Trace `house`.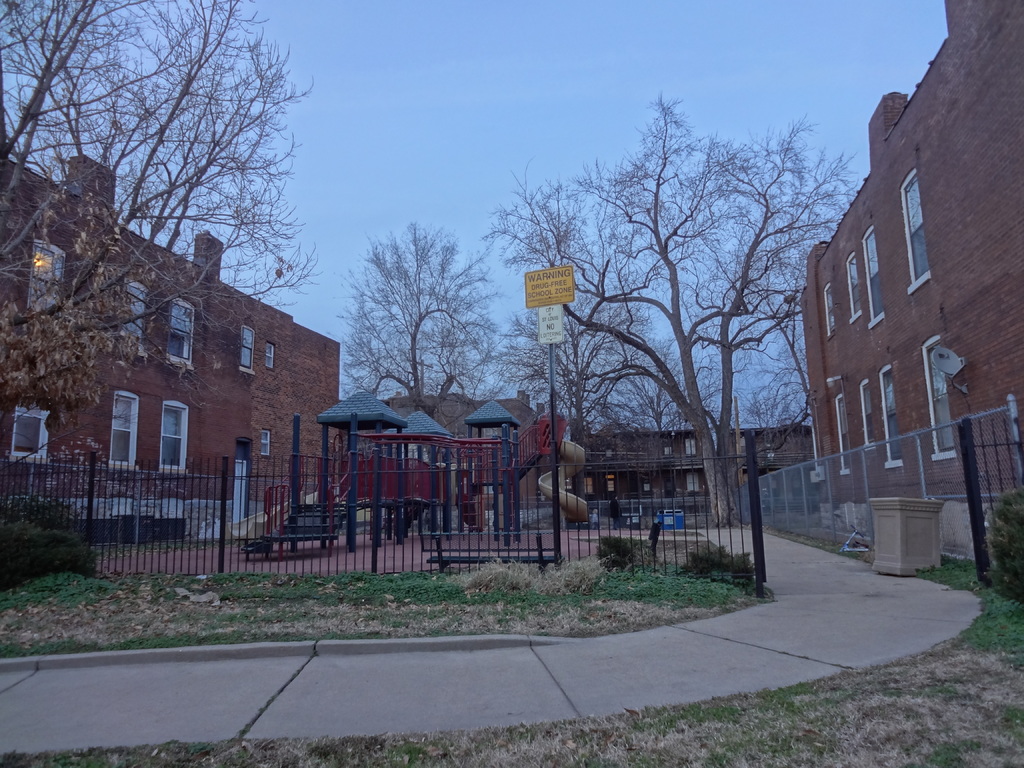
Traced to (0, 147, 346, 540).
